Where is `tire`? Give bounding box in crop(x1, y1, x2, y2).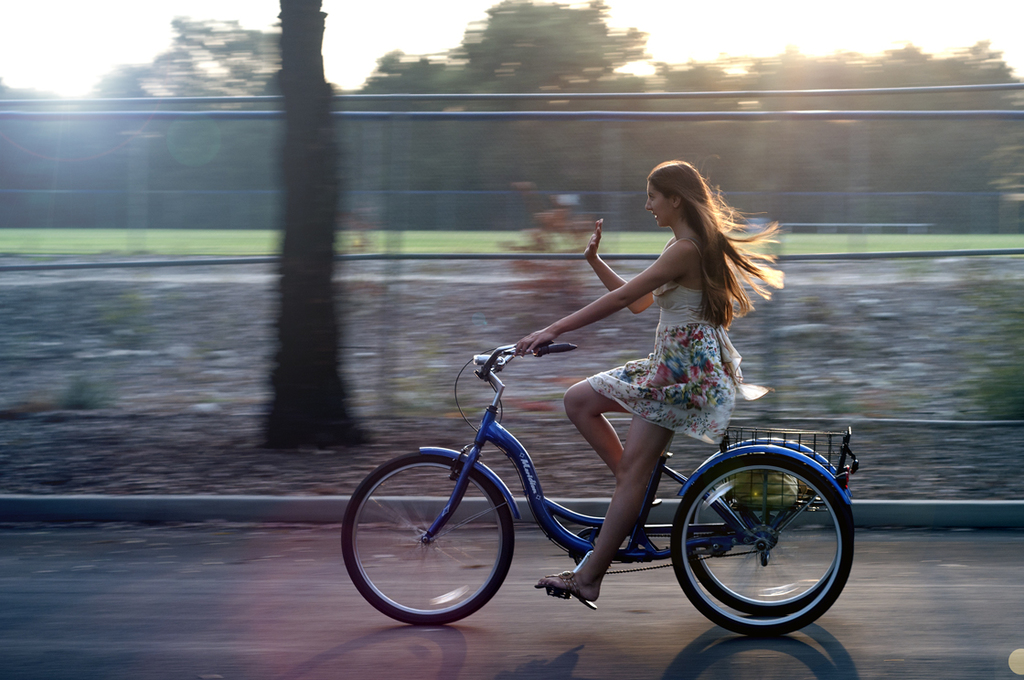
crop(342, 448, 519, 624).
